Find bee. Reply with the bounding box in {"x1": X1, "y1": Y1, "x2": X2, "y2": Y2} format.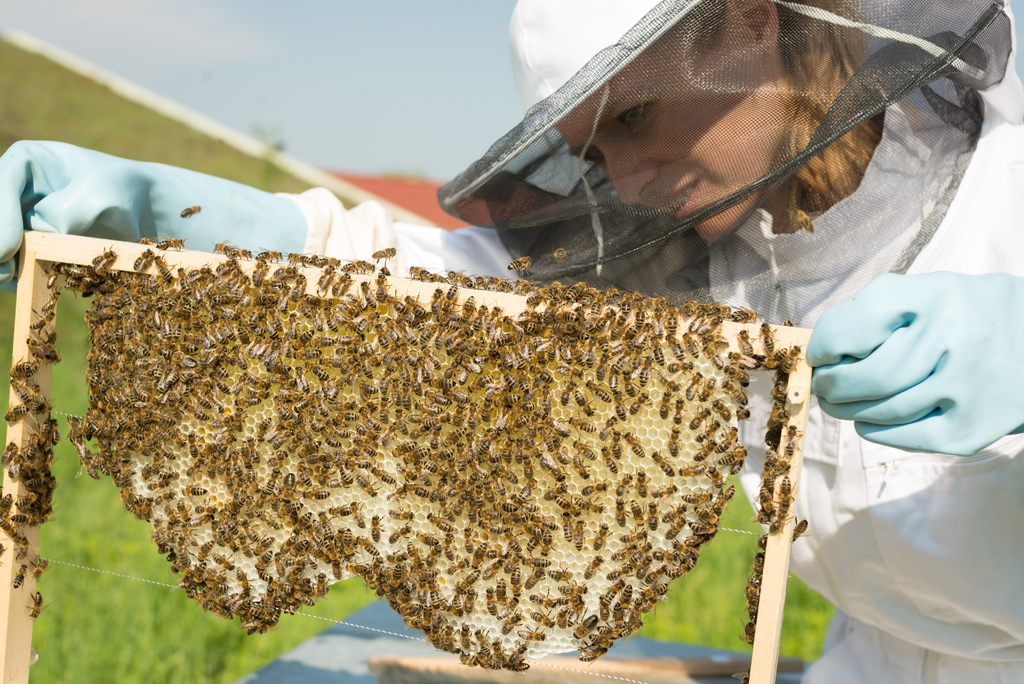
{"x1": 40, "y1": 419, "x2": 49, "y2": 448}.
